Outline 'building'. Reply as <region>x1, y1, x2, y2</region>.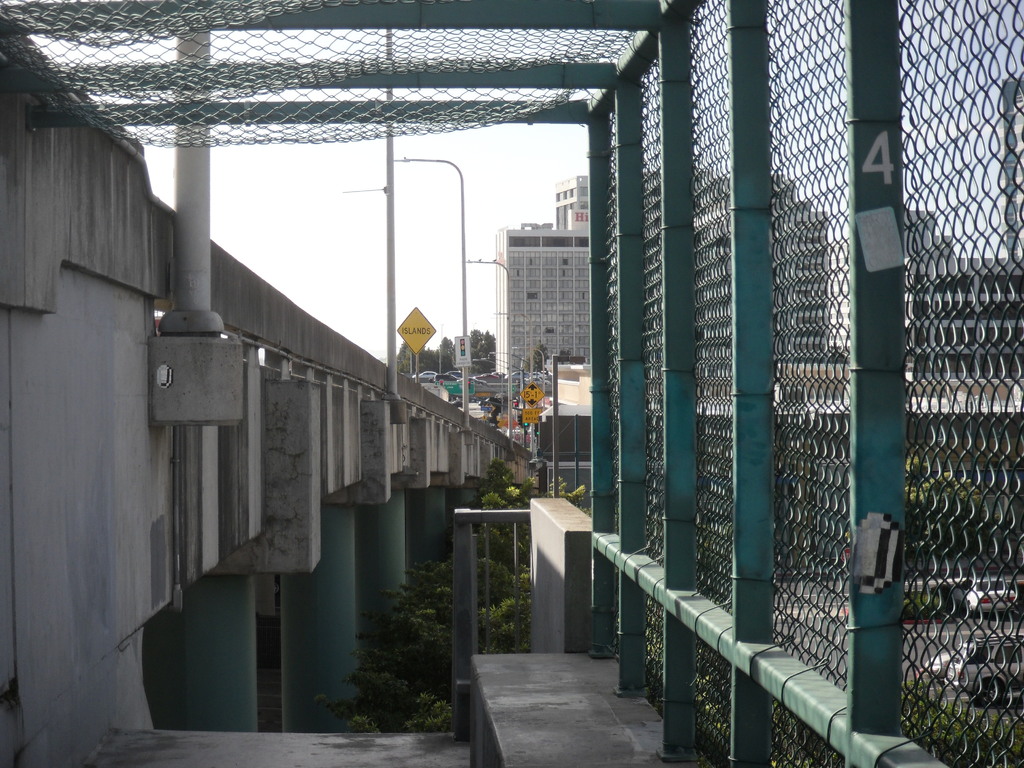
<region>495, 222, 589, 375</region>.
